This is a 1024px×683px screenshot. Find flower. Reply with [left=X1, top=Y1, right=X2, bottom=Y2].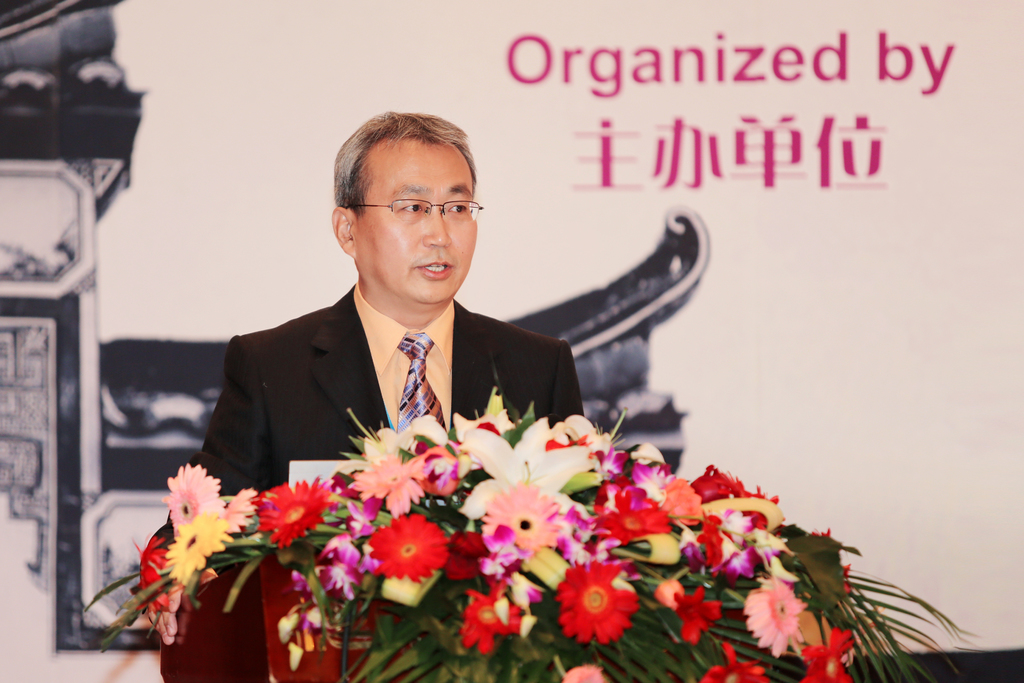
[left=693, top=642, right=768, bottom=682].
